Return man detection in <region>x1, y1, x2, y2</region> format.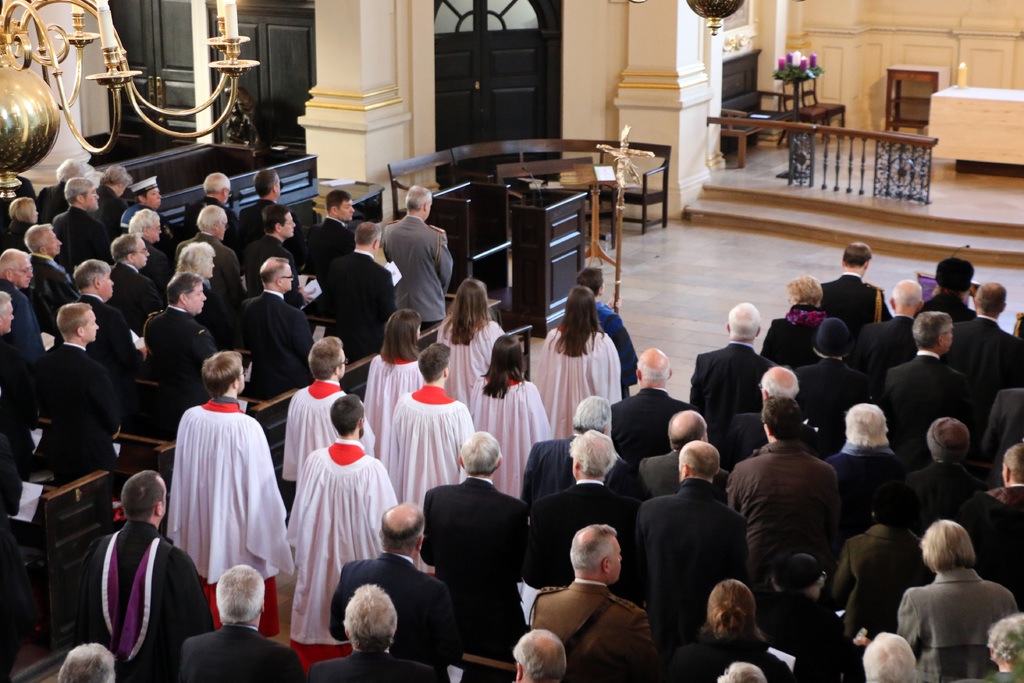
<region>168, 352, 294, 591</region>.
